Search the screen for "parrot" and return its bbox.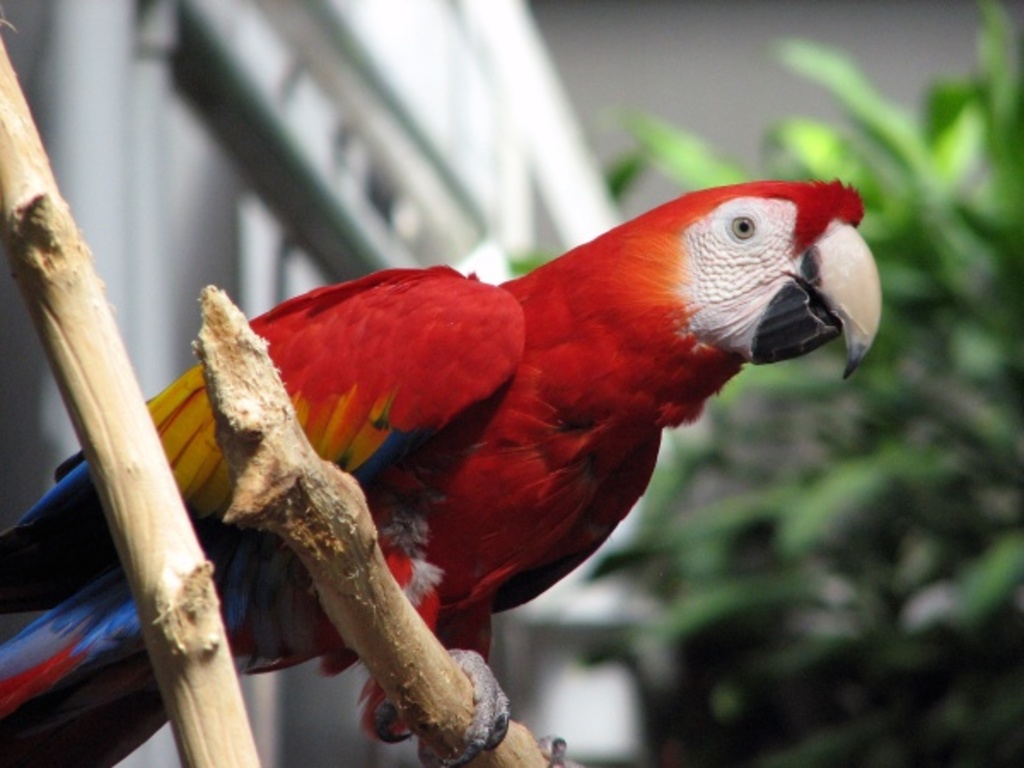
Found: x1=0 y1=177 x2=884 y2=766.
